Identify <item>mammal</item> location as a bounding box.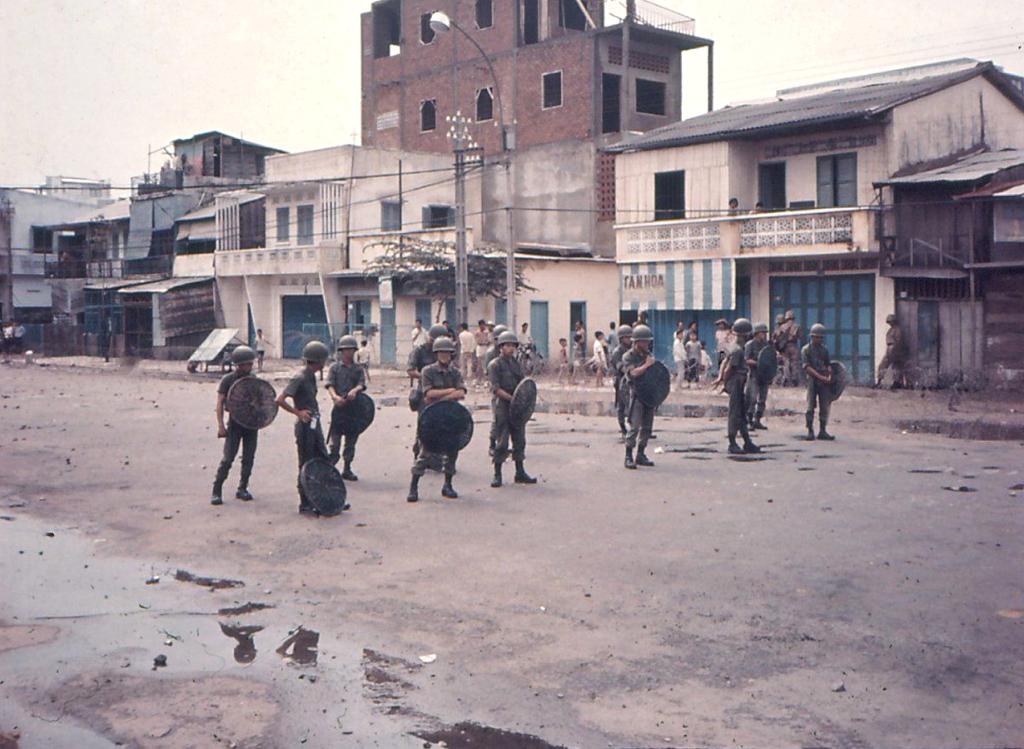
box=[244, 325, 273, 369].
